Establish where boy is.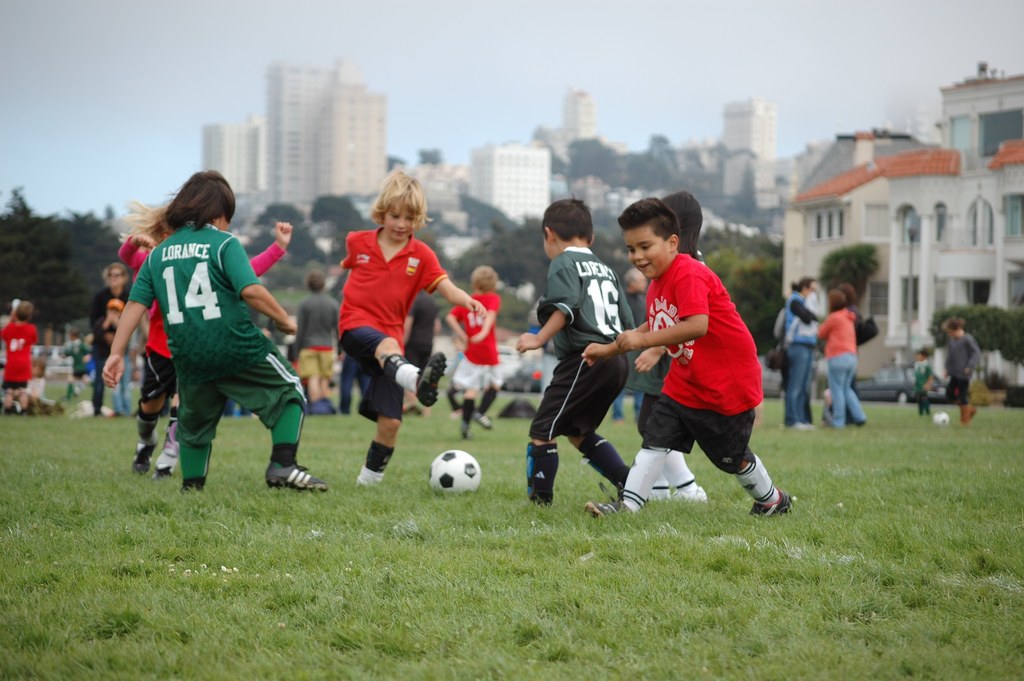
Established at locate(95, 301, 134, 410).
